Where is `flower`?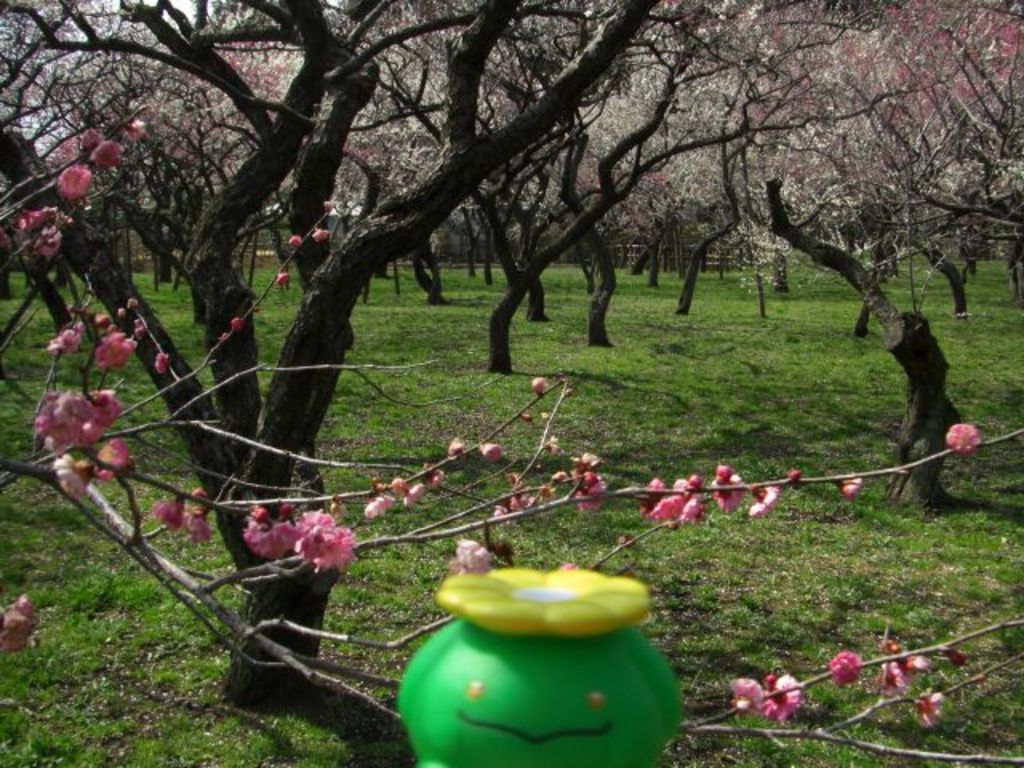
l=770, t=674, r=798, b=715.
